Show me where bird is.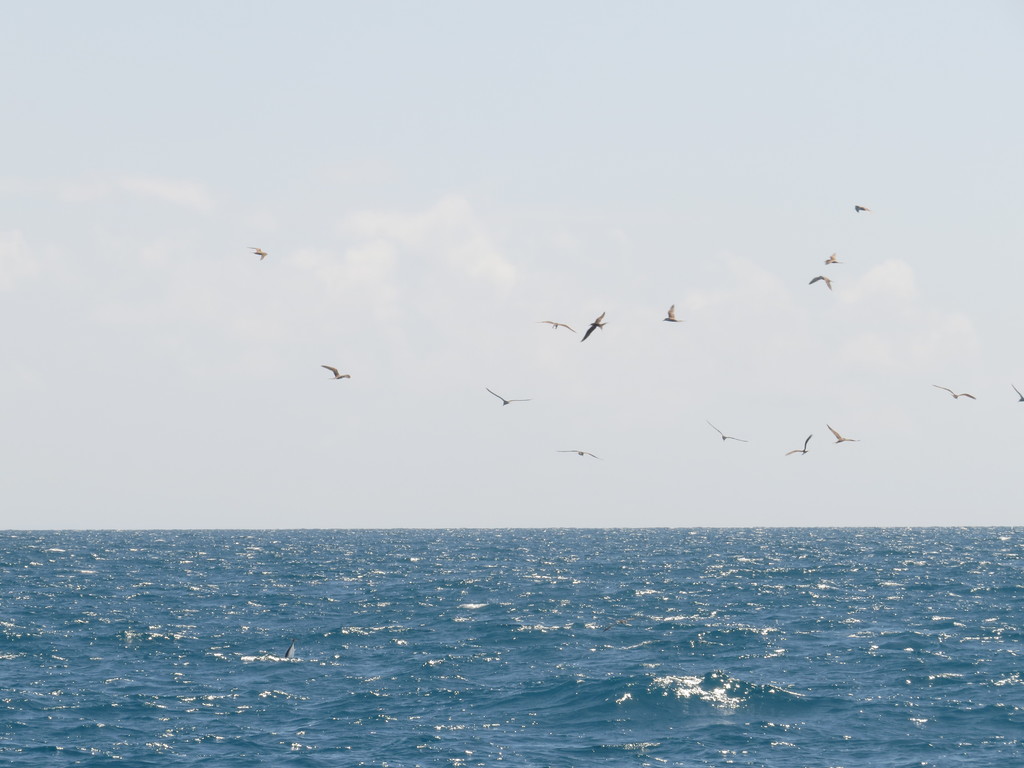
bird is at x1=856, y1=201, x2=870, y2=210.
